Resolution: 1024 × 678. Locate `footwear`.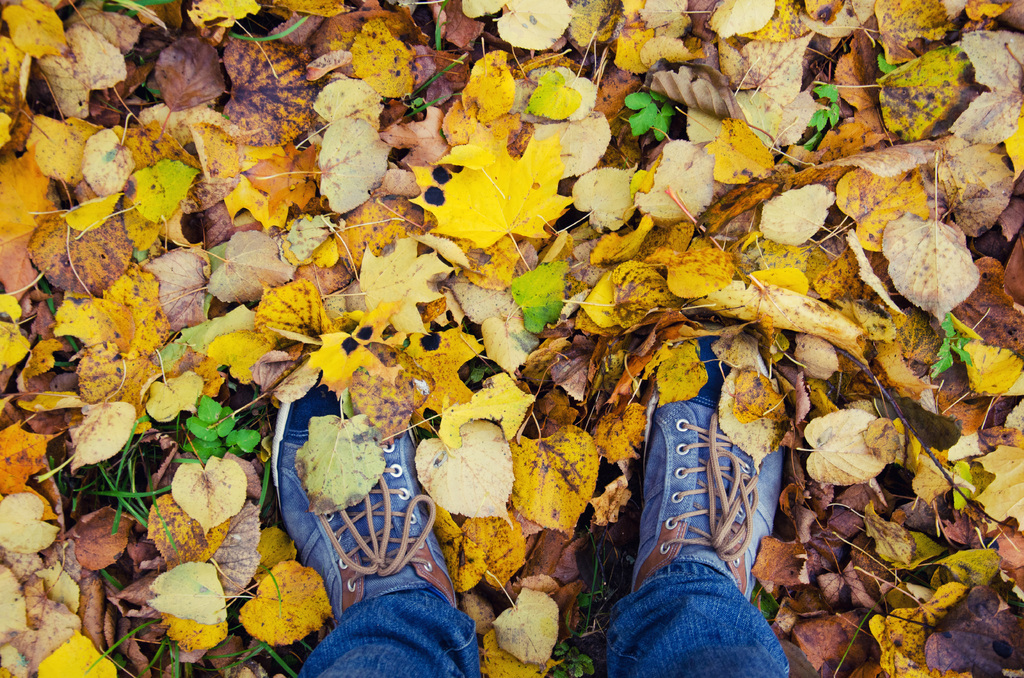
(271, 370, 460, 618).
